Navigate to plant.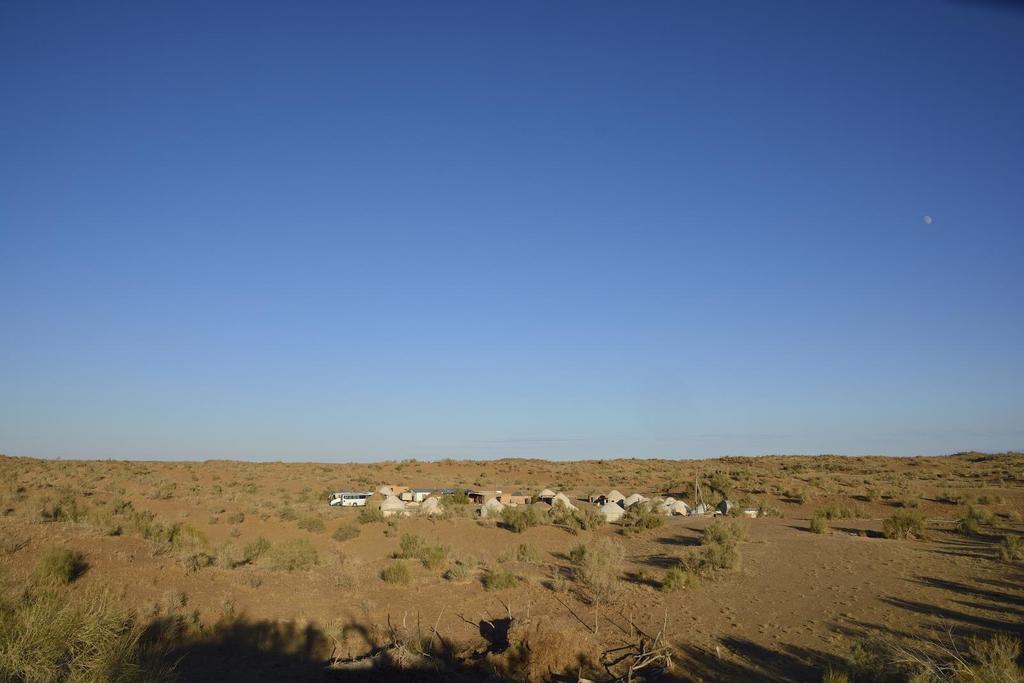
Navigation target: {"x1": 26, "y1": 547, "x2": 89, "y2": 590}.
